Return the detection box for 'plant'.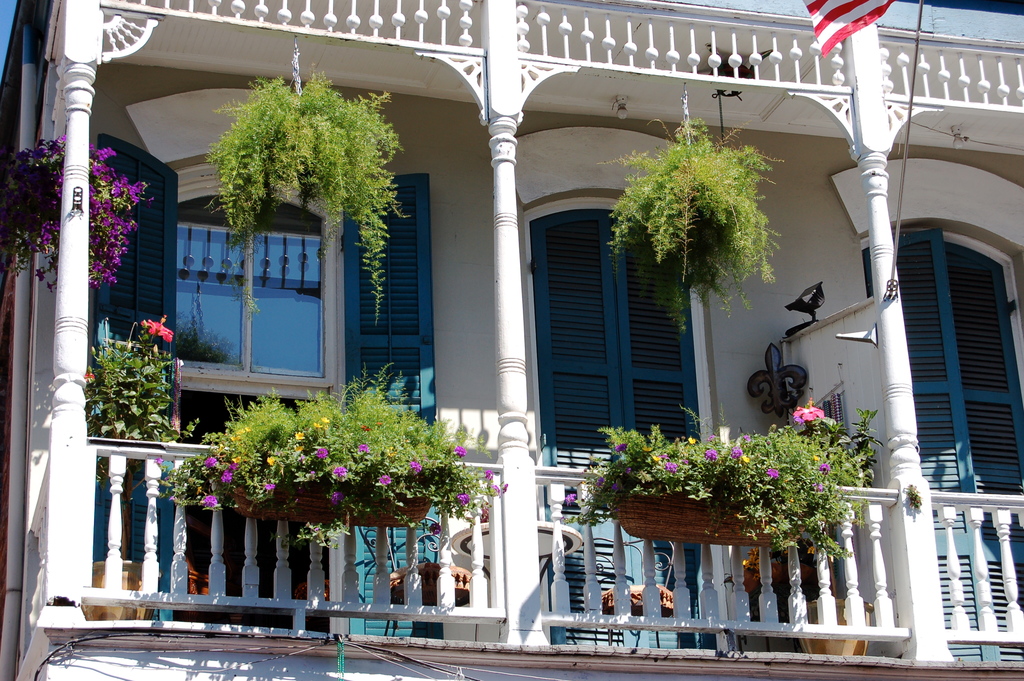
select_region(84, 311, 202, 482).
